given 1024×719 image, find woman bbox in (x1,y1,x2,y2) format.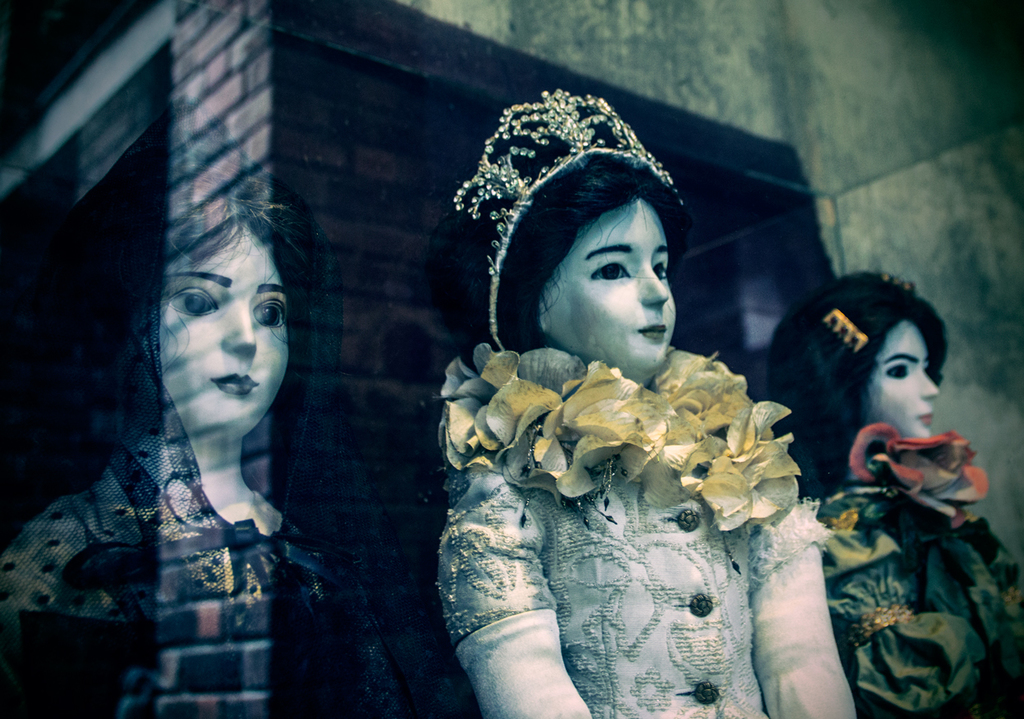
(392,111,870,699).
